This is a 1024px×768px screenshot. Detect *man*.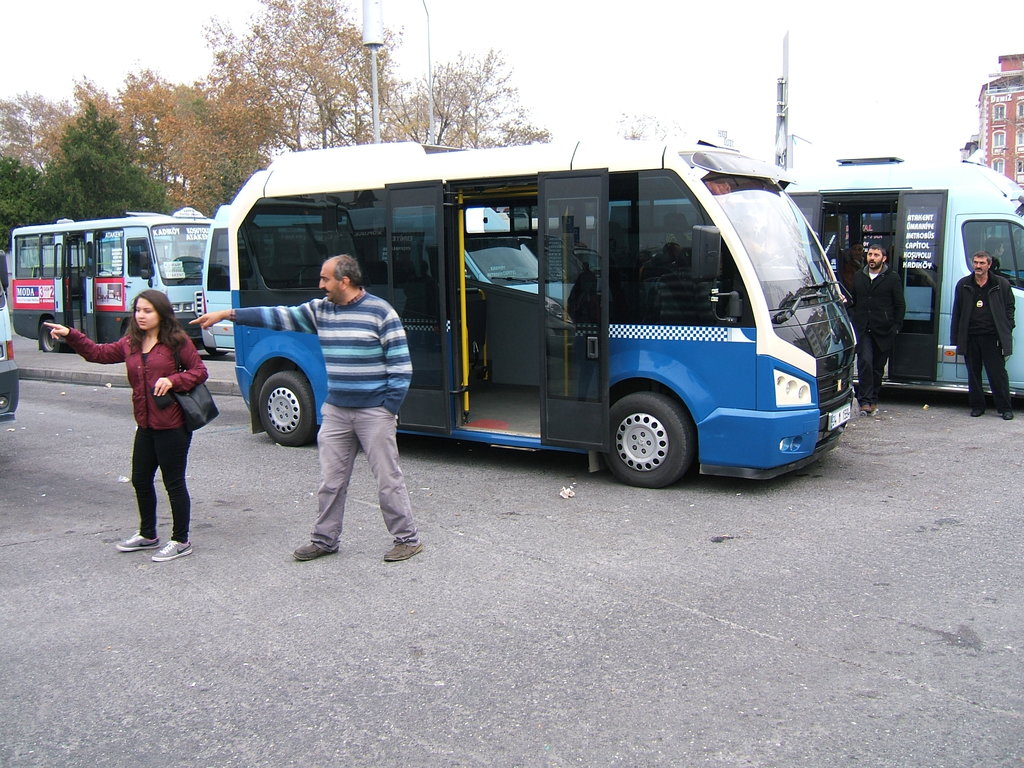
<bbox>844, 240, 906, 415</bbox>.
